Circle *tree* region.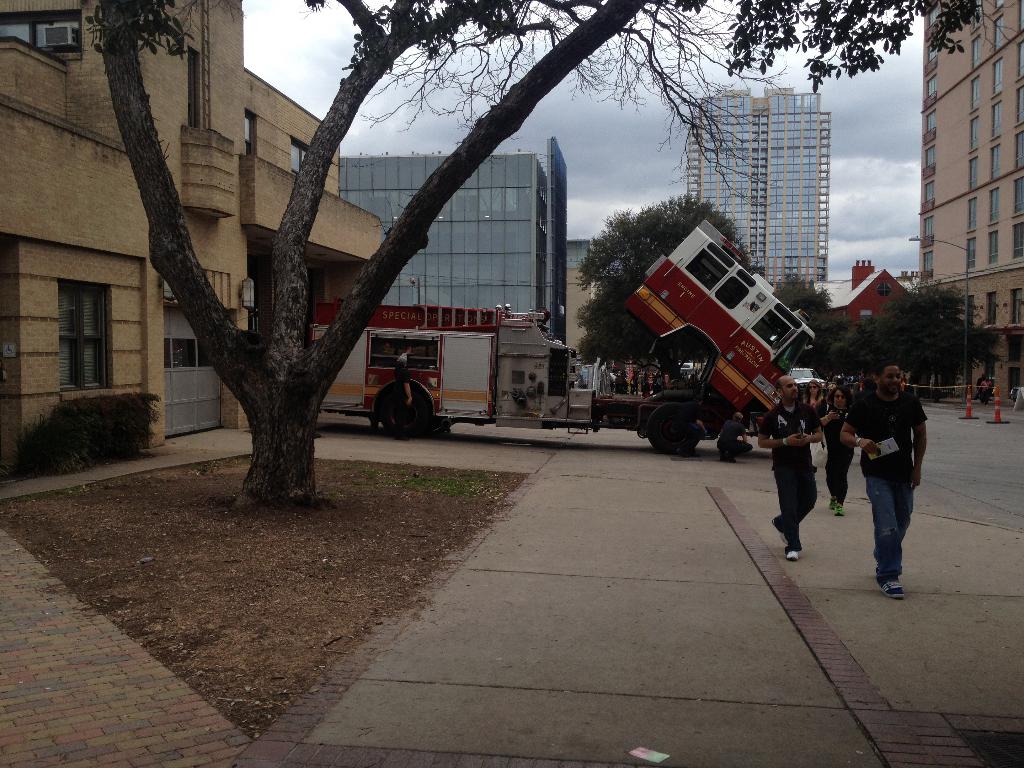
Region: pyautogui.locateOnScreen(771, 275, 845, 369).
